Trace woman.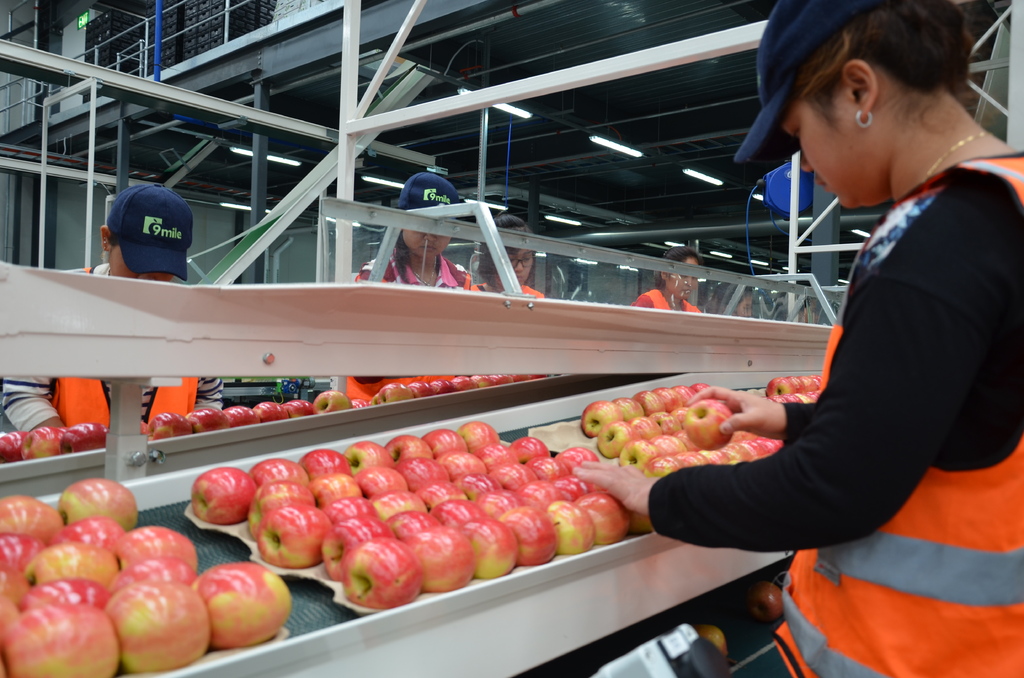
Traced to {"left": 354, "top": 170, "right": 472, "bottom": 286}.
